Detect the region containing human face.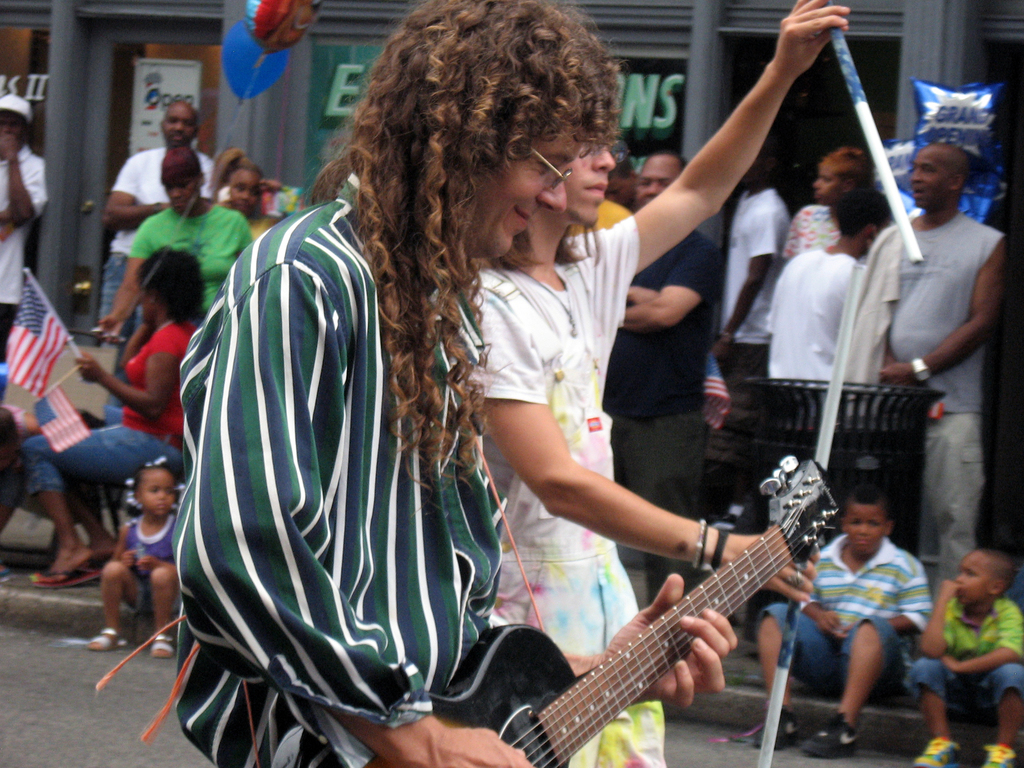
bbox=[950, 554, 984, 605].
